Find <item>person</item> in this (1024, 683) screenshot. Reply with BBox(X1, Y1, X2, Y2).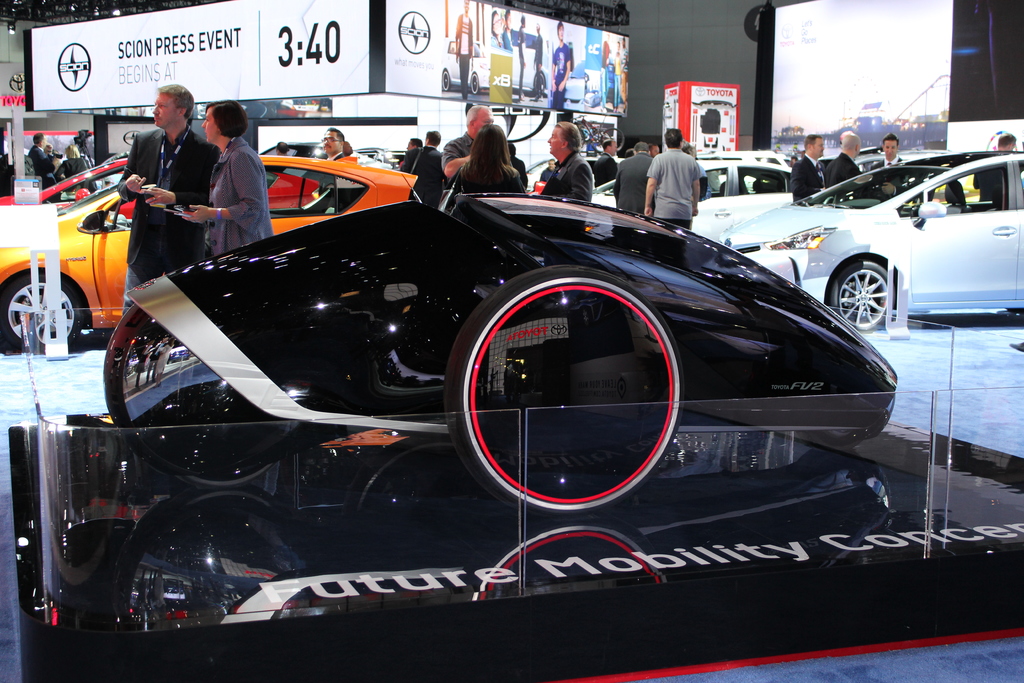
BBox(531, 20, 542, 92).
